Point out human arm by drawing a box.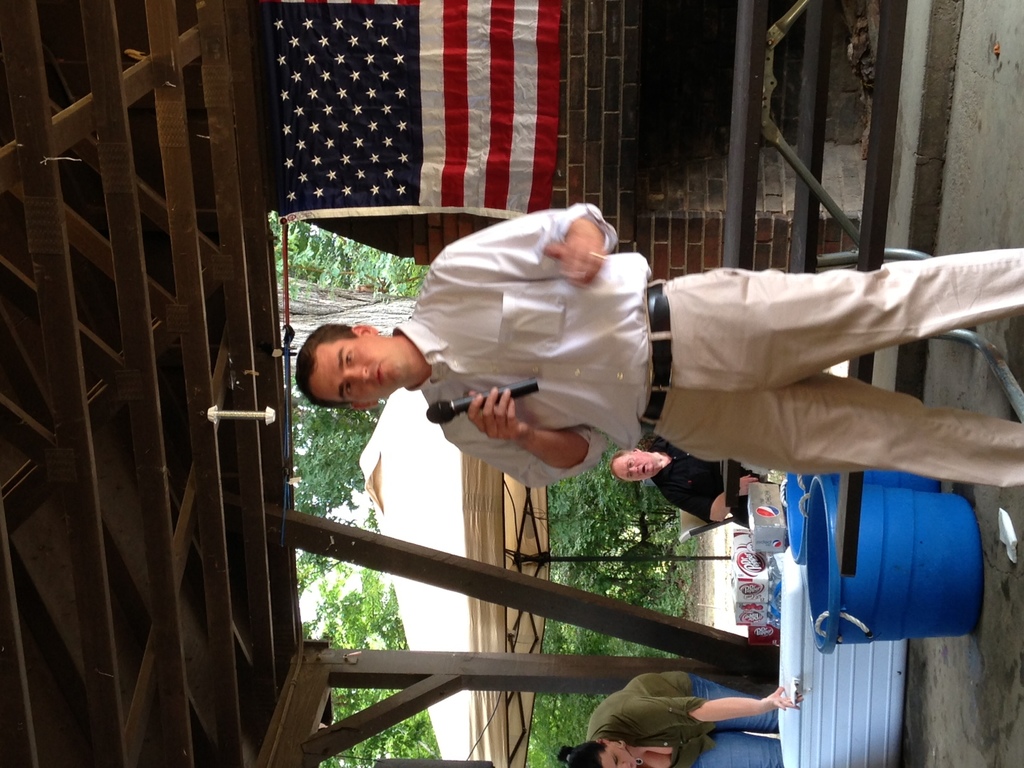
bbox(672, 477, 762, 508).
